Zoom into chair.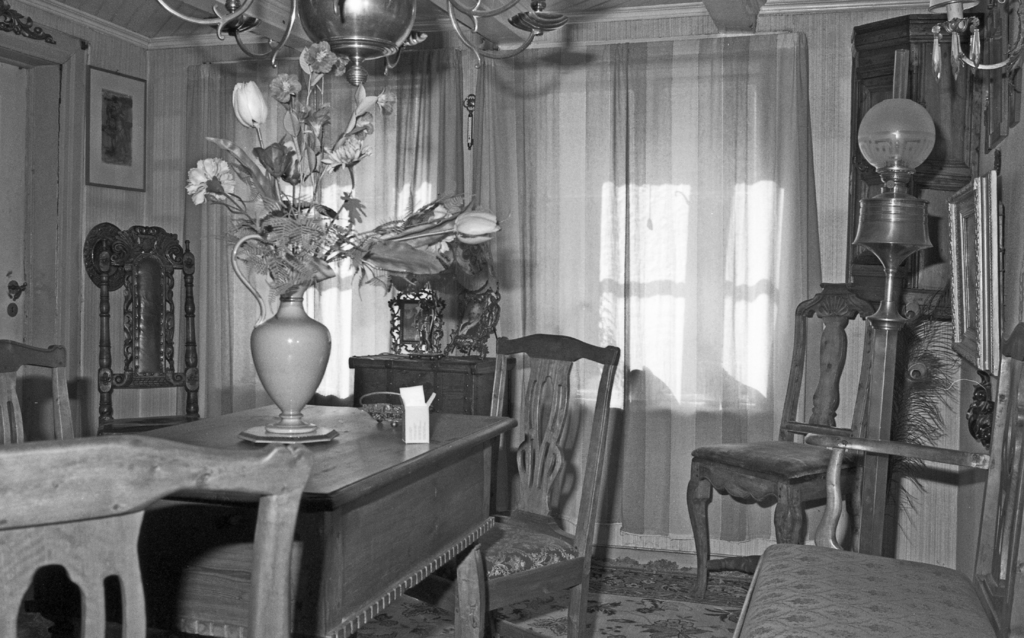
Zoom target: 0 429 309 637.
